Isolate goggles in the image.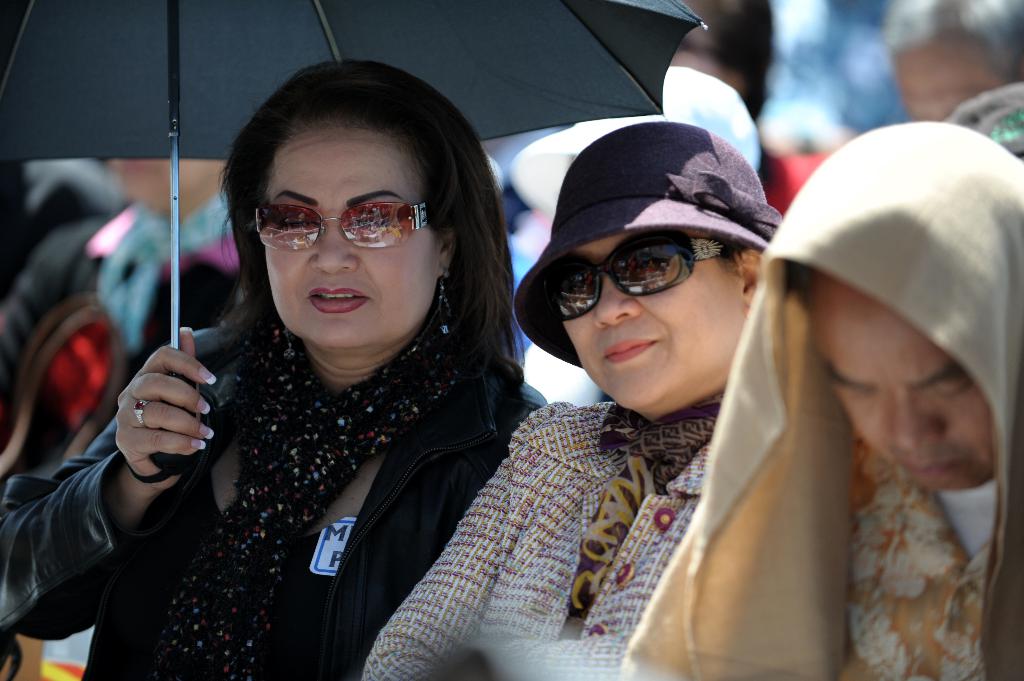
Isolated region: 252,201,429,251.
